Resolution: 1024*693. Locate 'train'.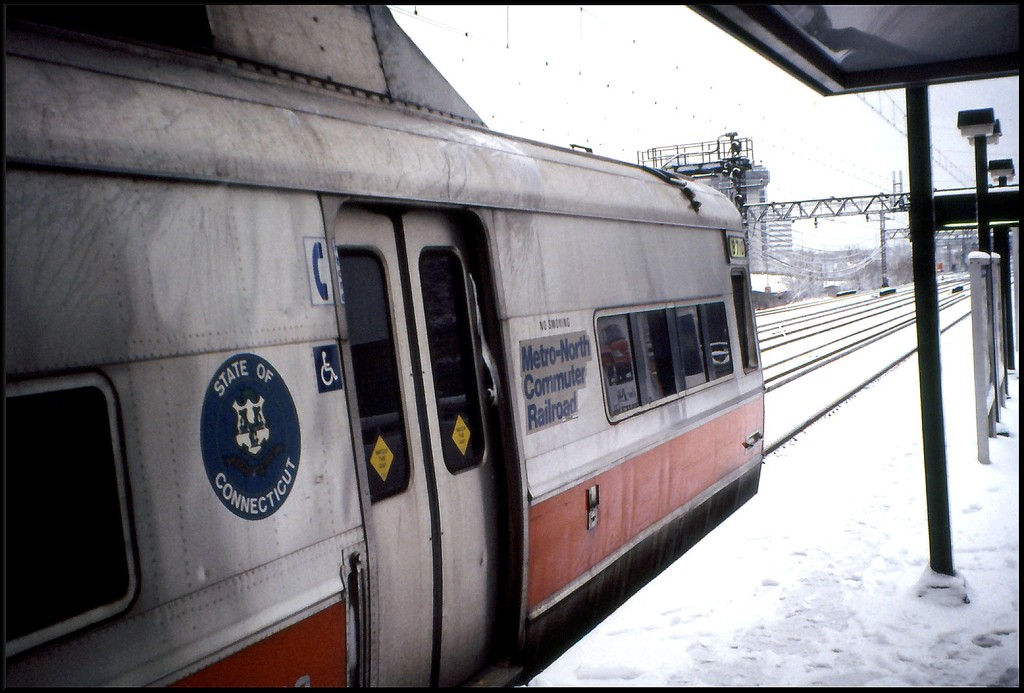
(0,0,759,692).
